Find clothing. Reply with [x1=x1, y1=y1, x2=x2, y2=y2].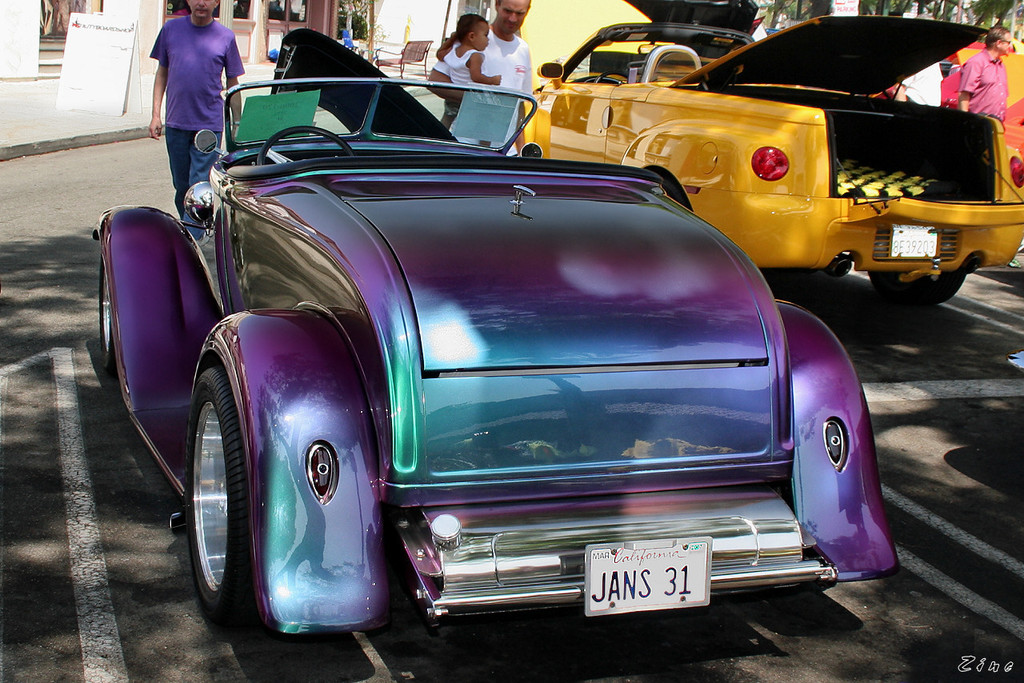
[x1=438, y1=39, x2=479, y2=91].
